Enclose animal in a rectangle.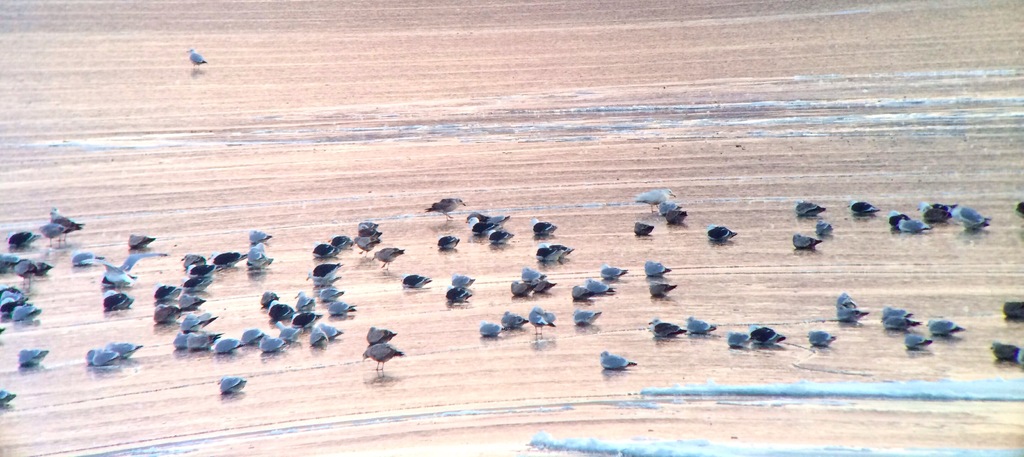
84 344 128 370.
